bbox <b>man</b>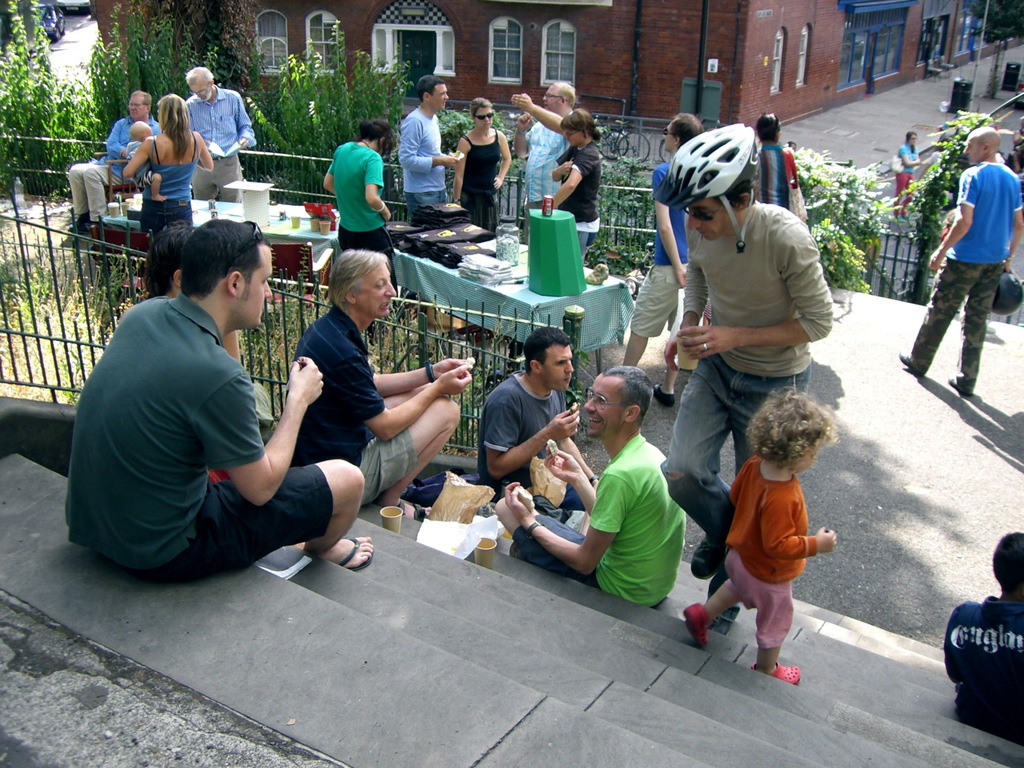
x1=396 y1=77 x2=460 y2=223
